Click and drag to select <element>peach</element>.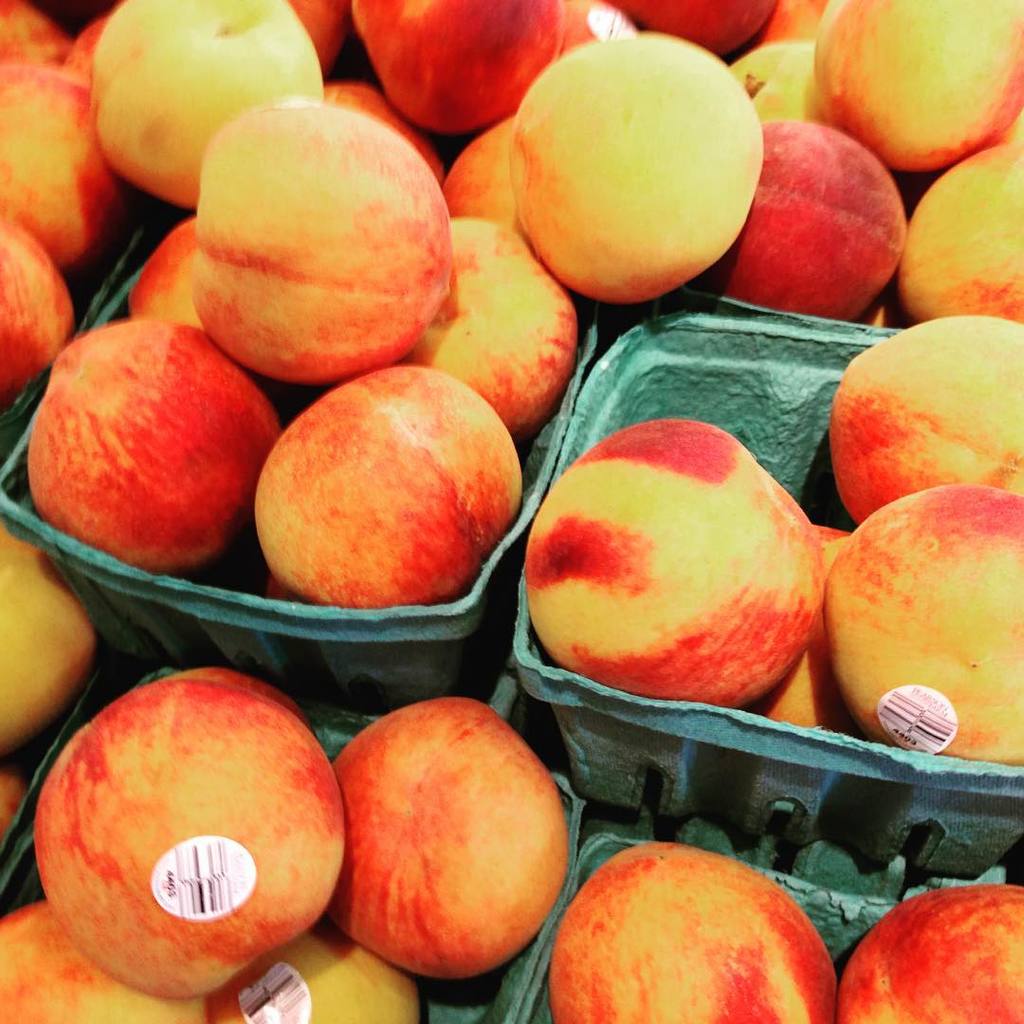
Selection: [0, 770, 27, 839].
